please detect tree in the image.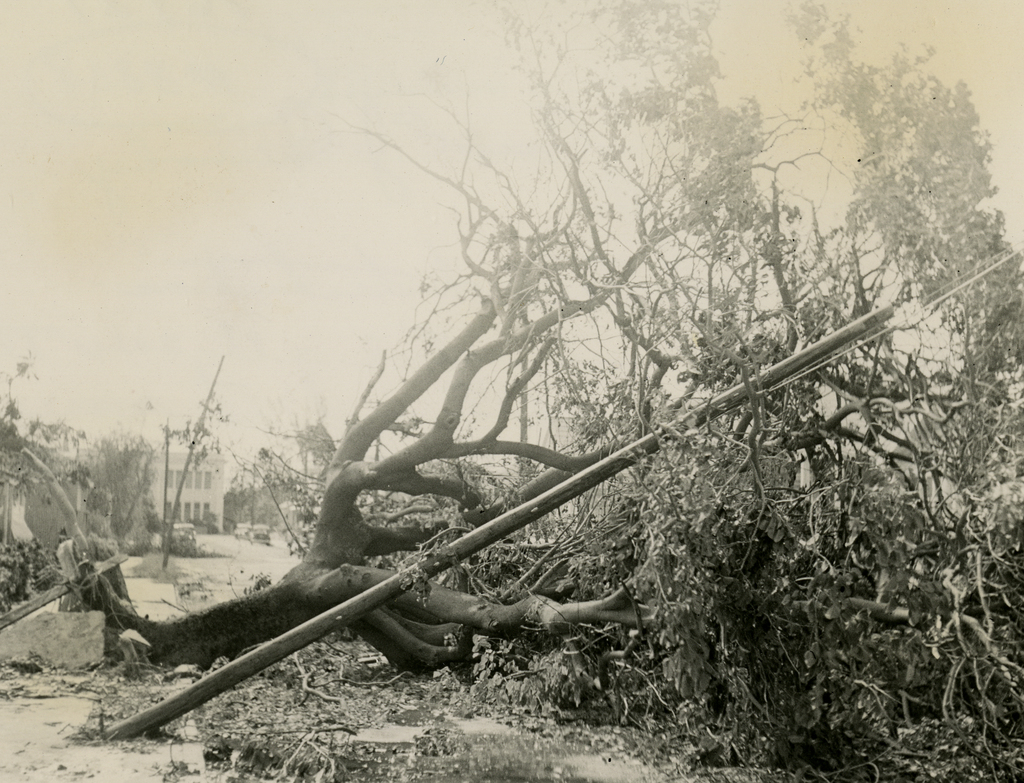
x1=72, y1=0, x2=1023, y2=782.
